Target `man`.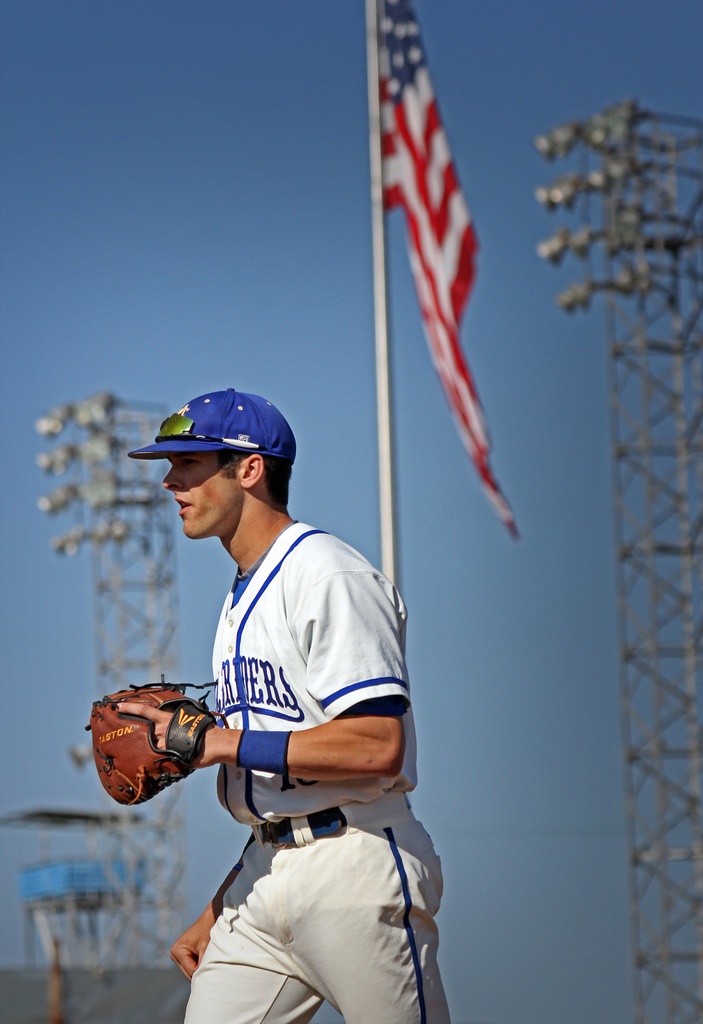
Target region: [left=82, top=386, right=460, bottom=1023].
